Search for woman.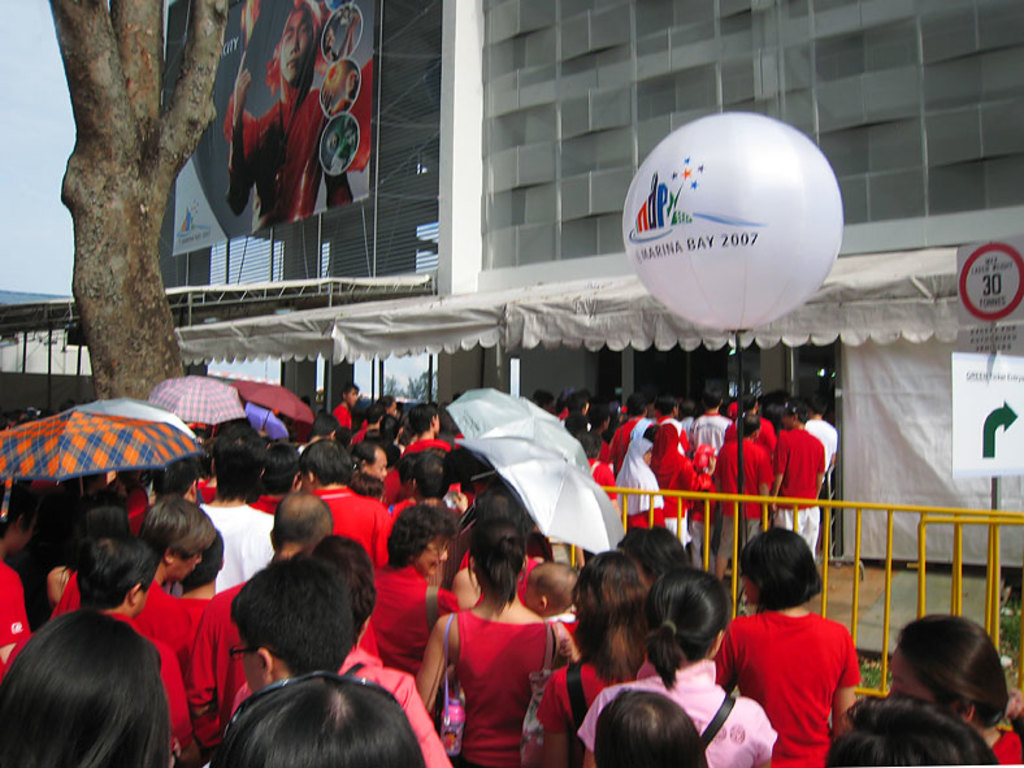
Found at detection(574, 567, 778, 767).
